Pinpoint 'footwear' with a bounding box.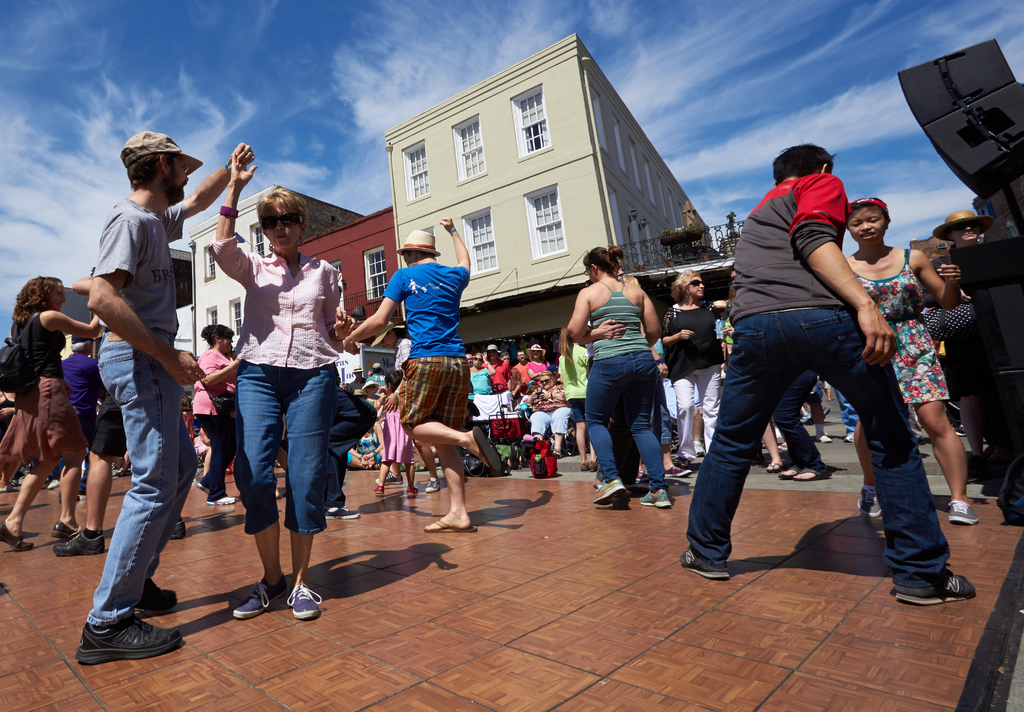
<bbox>592, 483, 625, 505</bbox>.
